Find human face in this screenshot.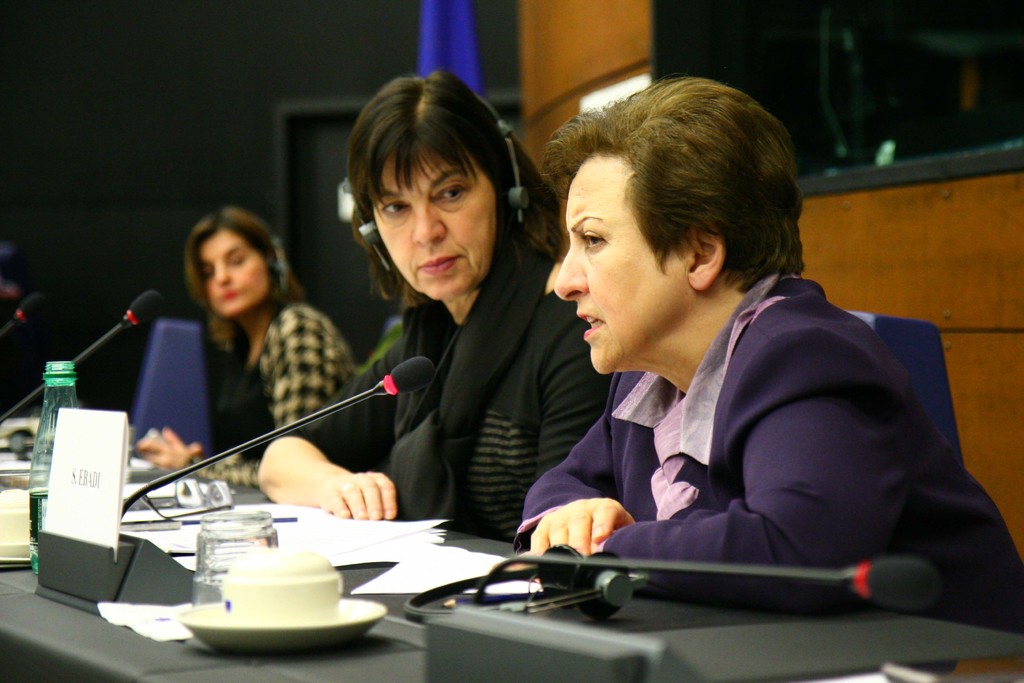
The bounding box for human face is BBox(198, 229, 270, 313).
